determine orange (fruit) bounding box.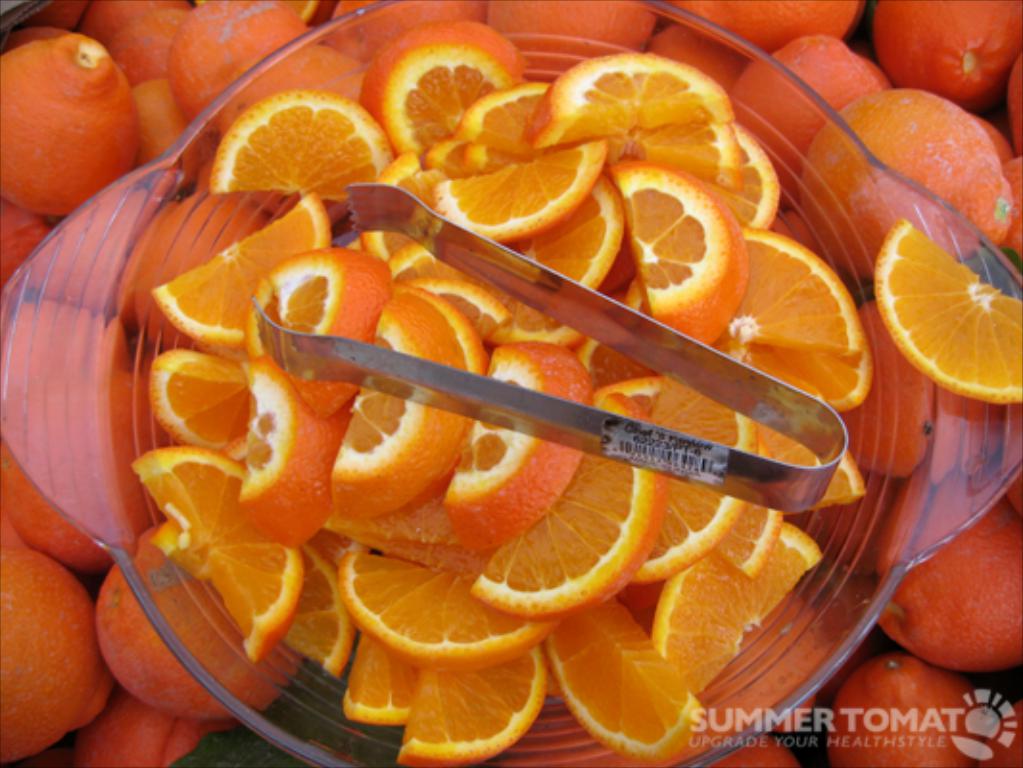
Determined: l=998, t=150, r=1019, b=255.
